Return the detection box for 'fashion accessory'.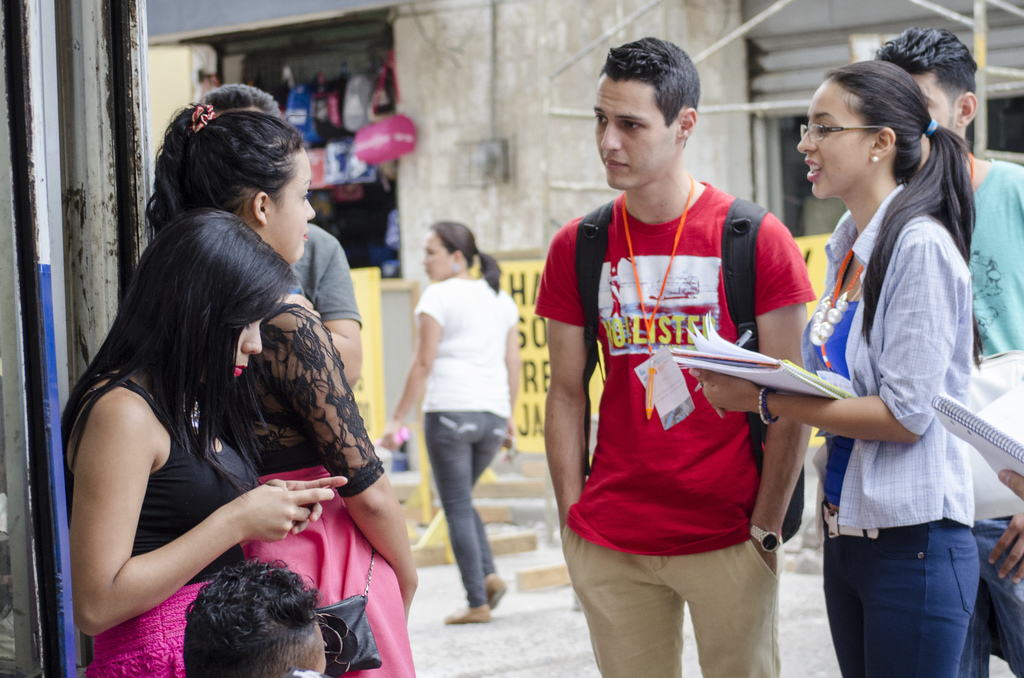
190 102 218 129.
